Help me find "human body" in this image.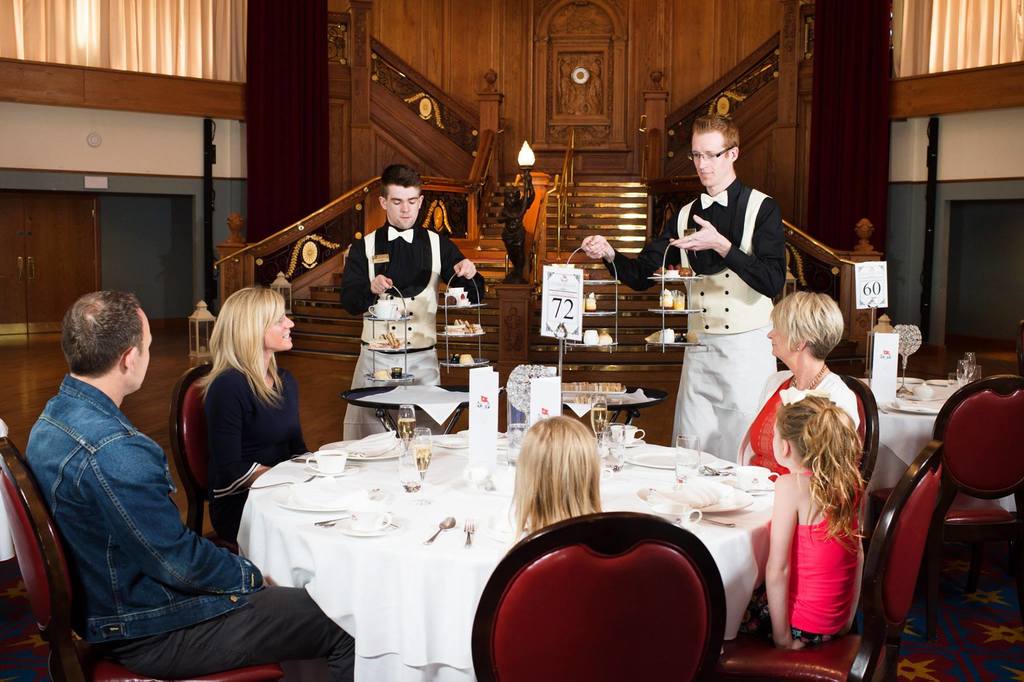
Found it: 740:293:860:476.
